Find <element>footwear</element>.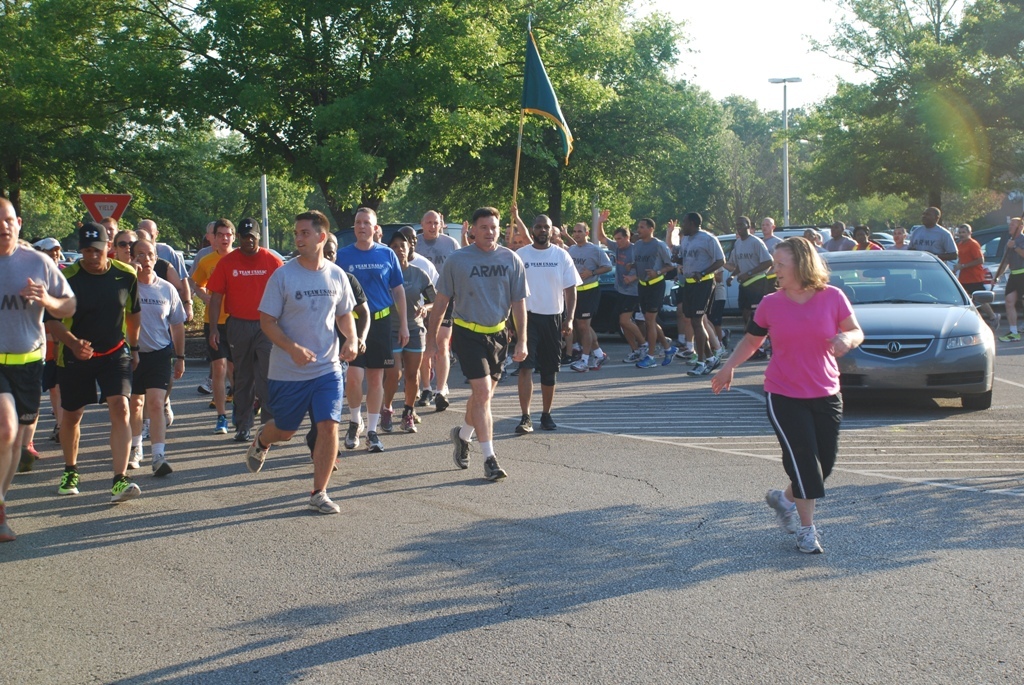
[126,448,145,469].
